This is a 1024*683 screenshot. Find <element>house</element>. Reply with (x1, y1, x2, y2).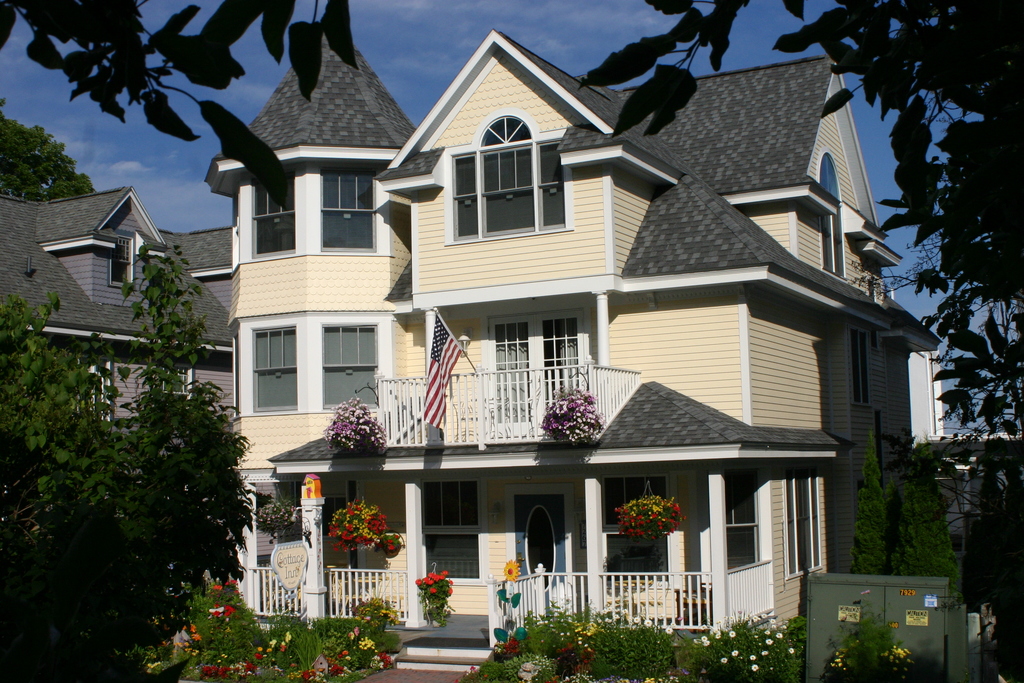
(422, 46, 671, 657).
